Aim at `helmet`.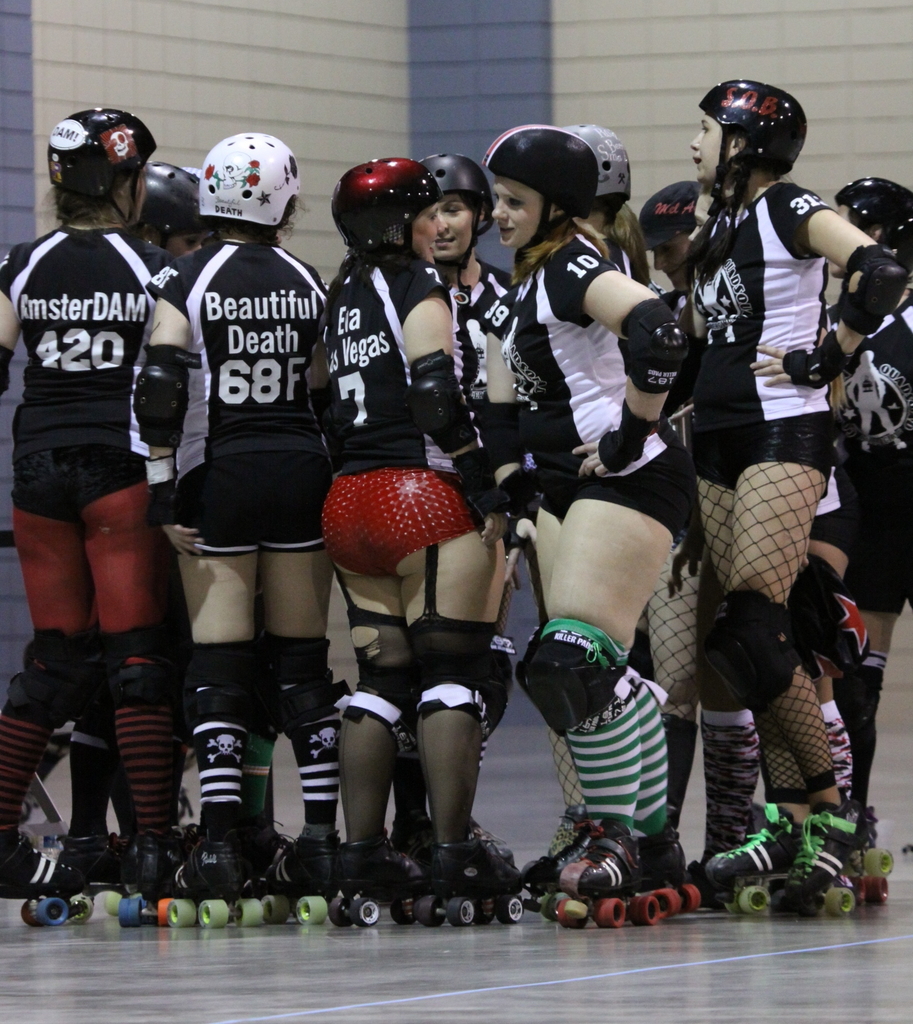
Aimed at (left=562, top=109, right=640, bottom=223).
